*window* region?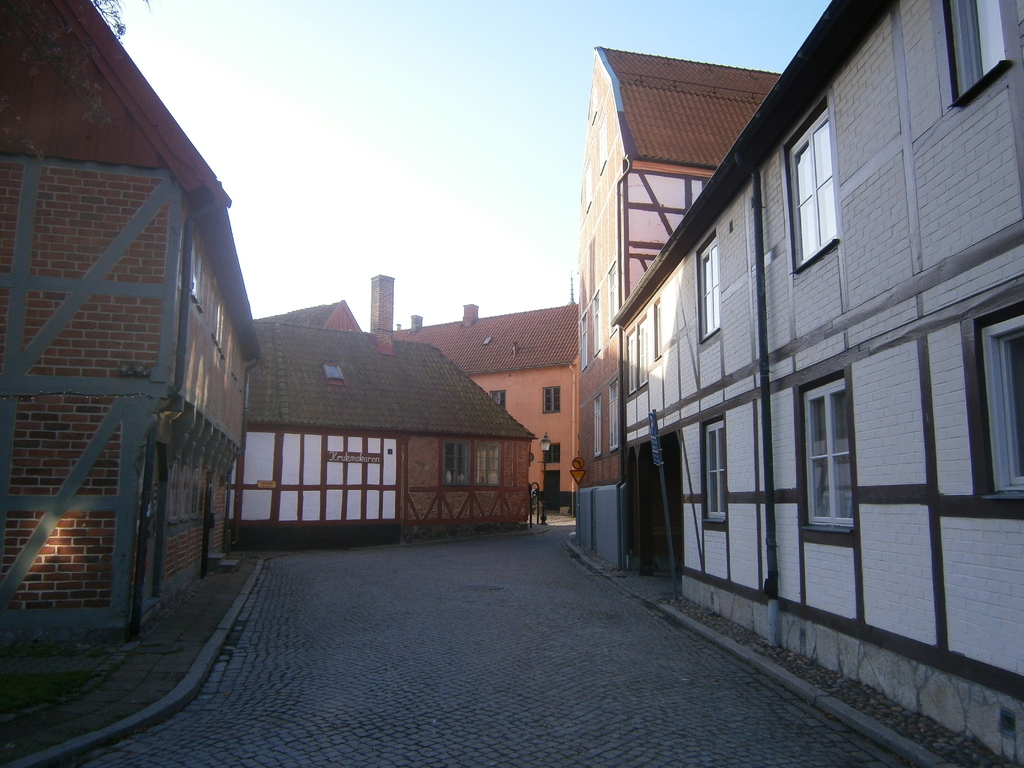
locate(543, 383, 563, 415)
